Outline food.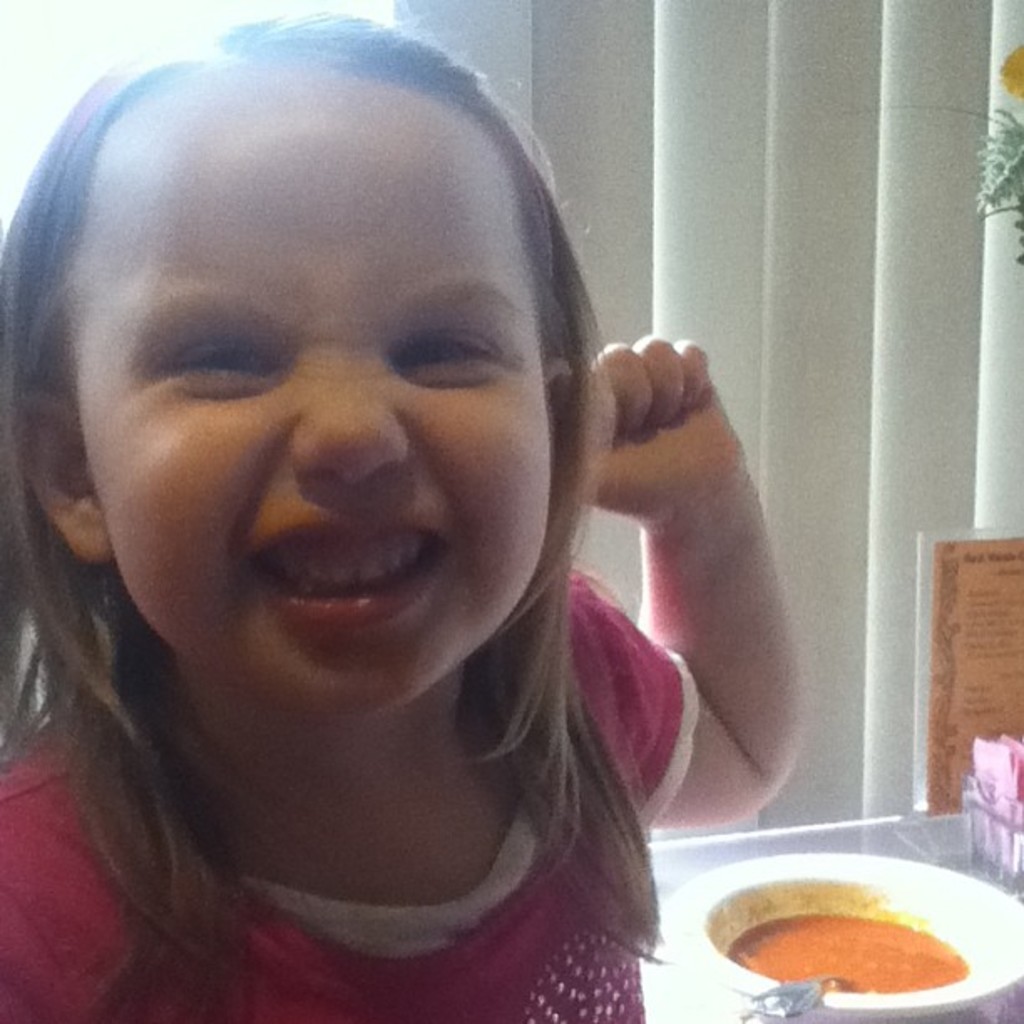
Outline: box(735, 907, 964, 987).
